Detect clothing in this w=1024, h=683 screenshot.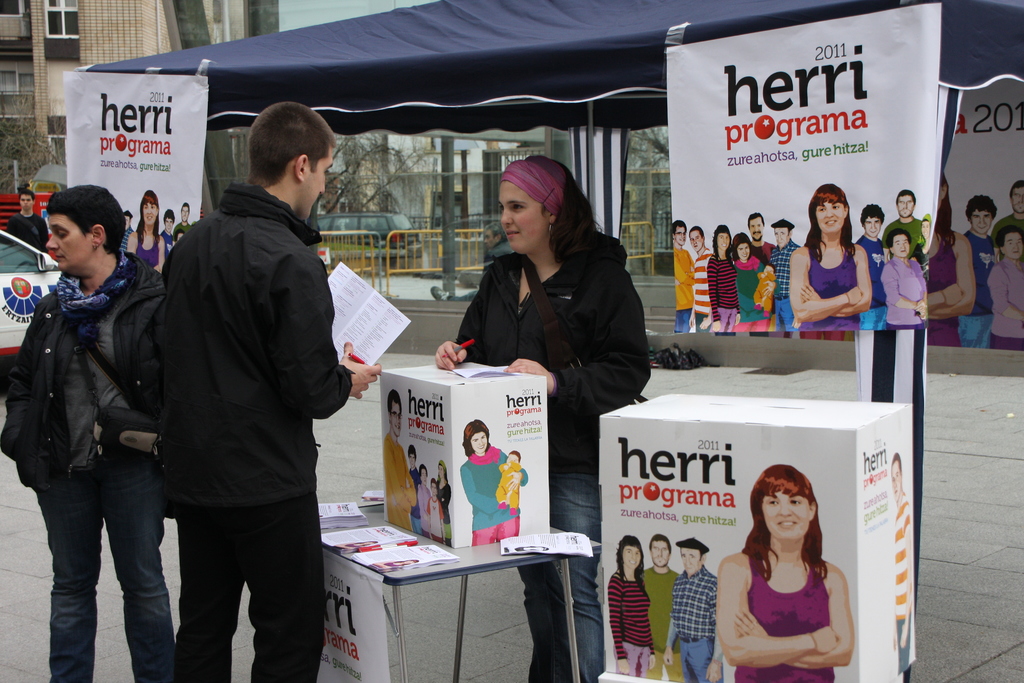
Detection: select_region(894, 495, 912, 665).
